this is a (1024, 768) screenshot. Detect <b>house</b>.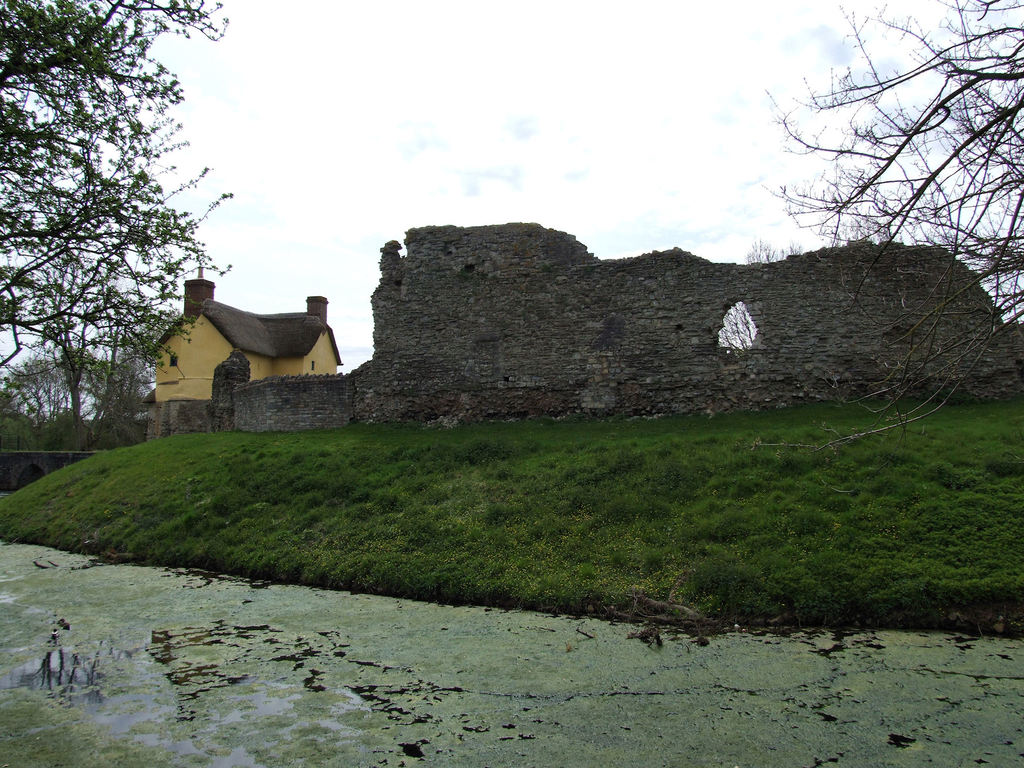
(x1=140, y1=259, x2=342, y2=400).
